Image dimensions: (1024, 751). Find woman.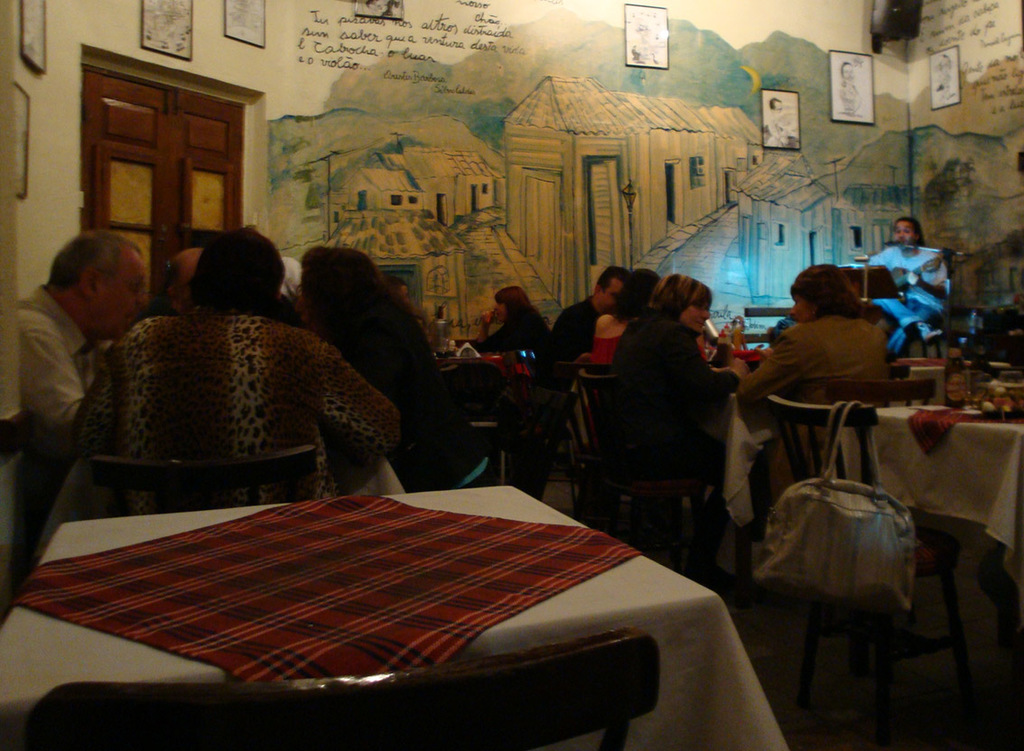
283, 238, 507, 491.
